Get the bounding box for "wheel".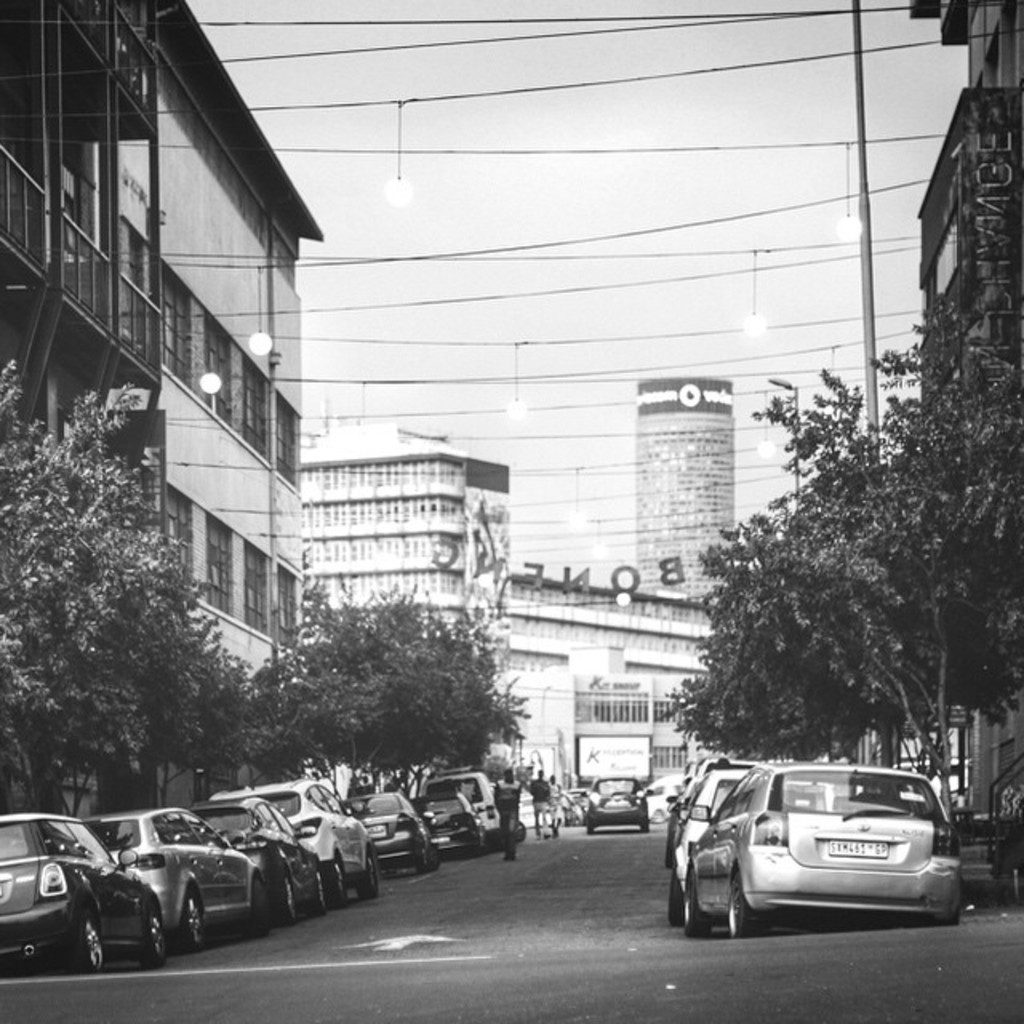
(72, 910, 104, 979).
